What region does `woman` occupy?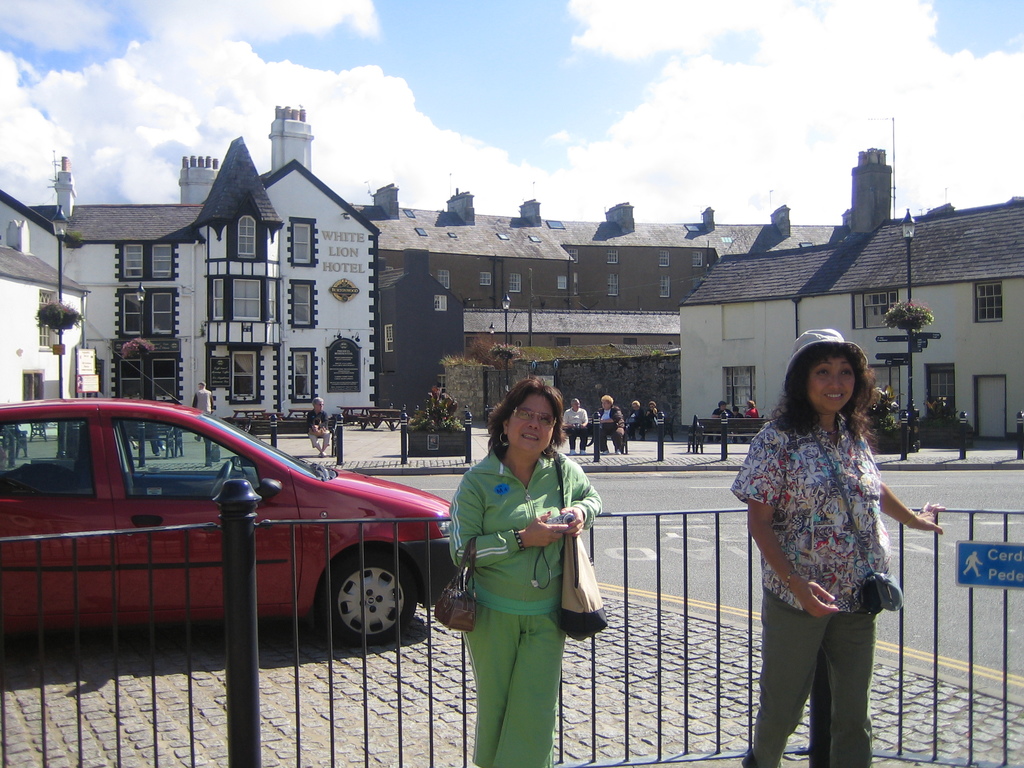
bbox=[593, 390, 625, 457].
